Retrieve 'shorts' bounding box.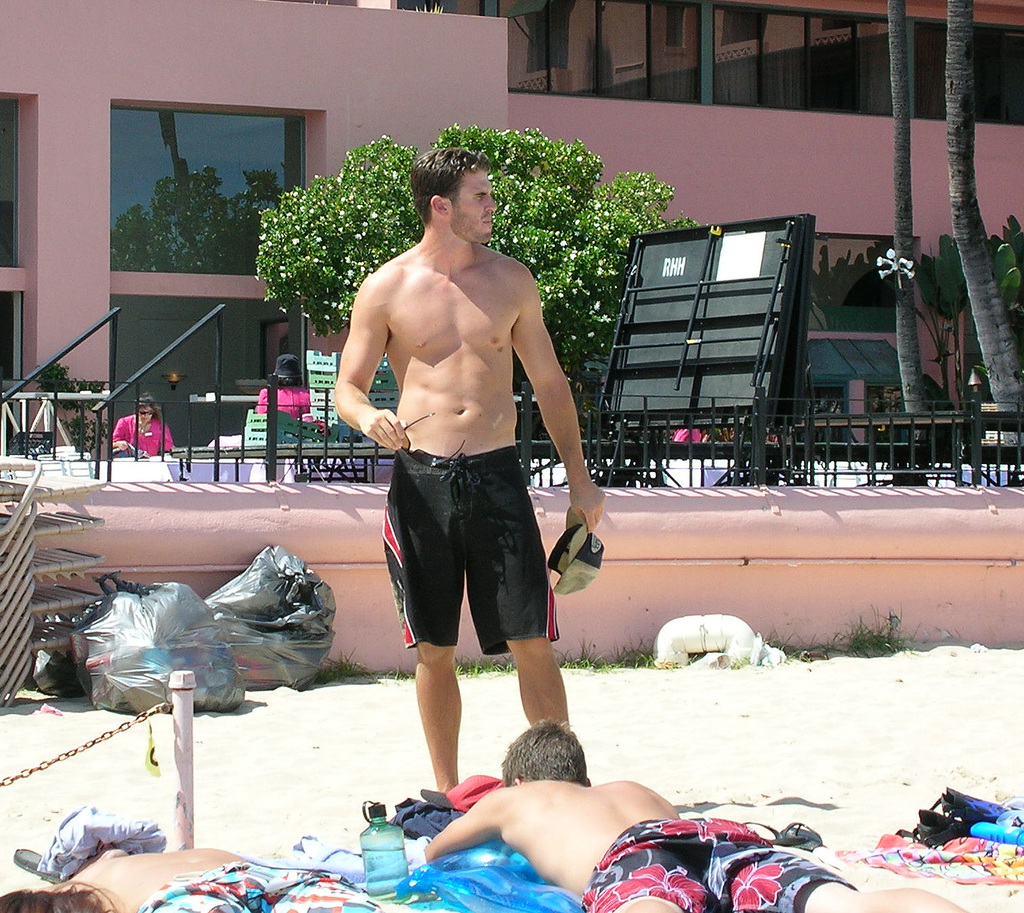
Bounding box: x1=142, y1=857, x2=385, y2=912.
